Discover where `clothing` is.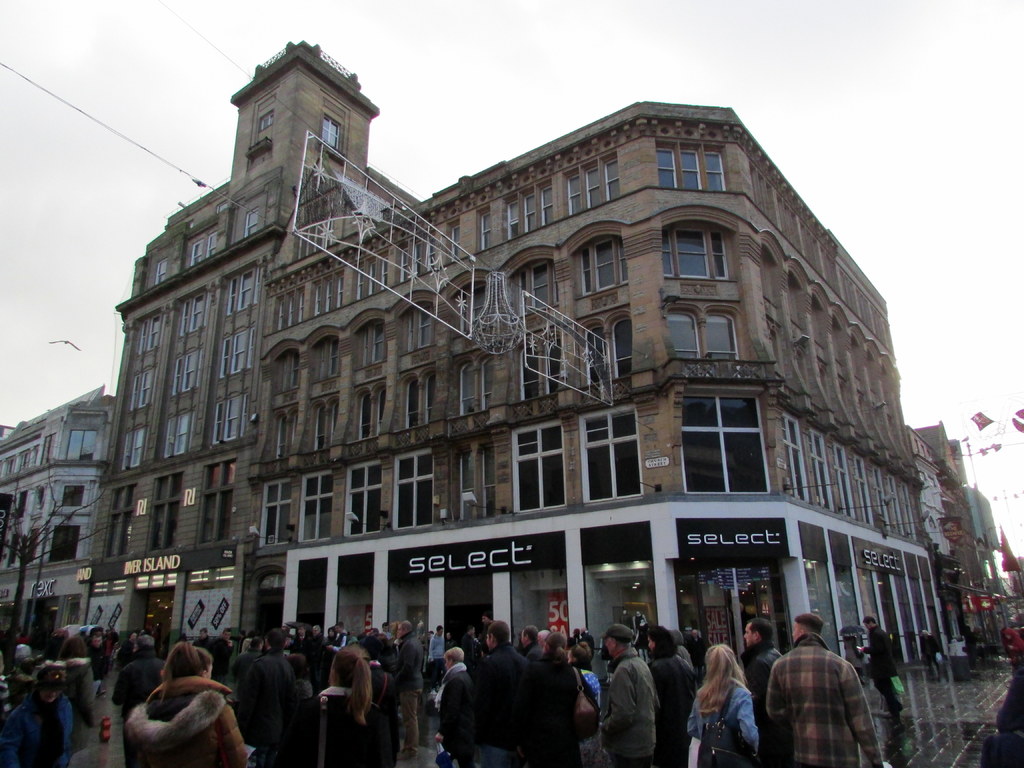
Discovered at 114, 662, 161, 720.
